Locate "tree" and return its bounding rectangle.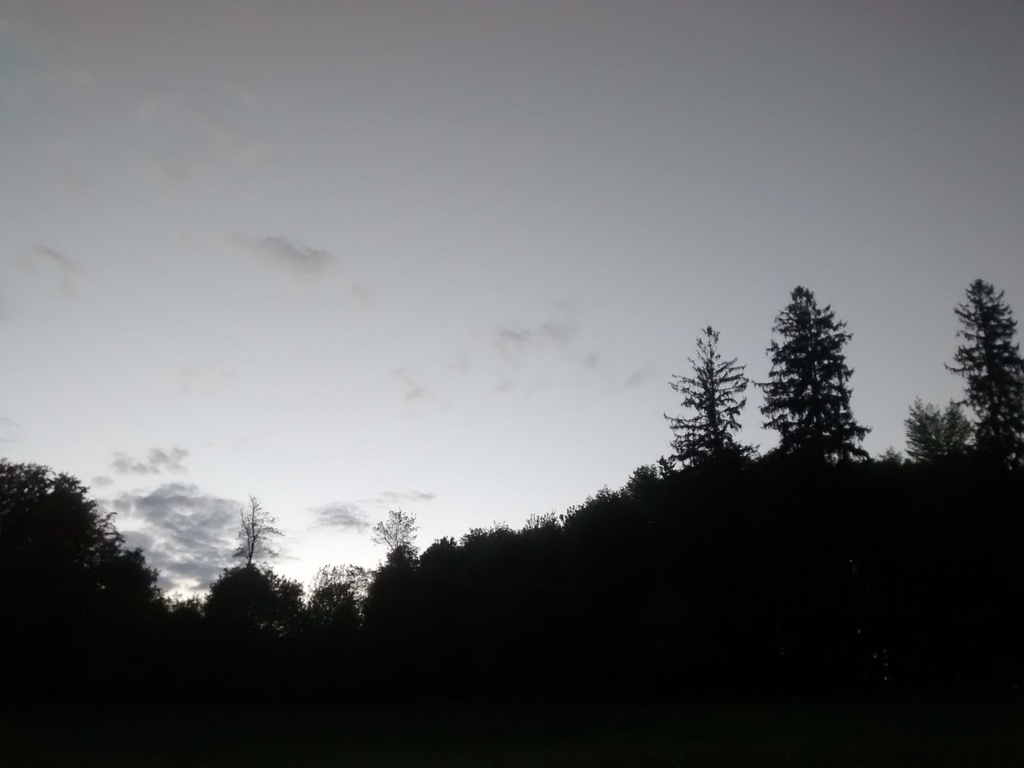
rect(140, 597, 192, 719).
